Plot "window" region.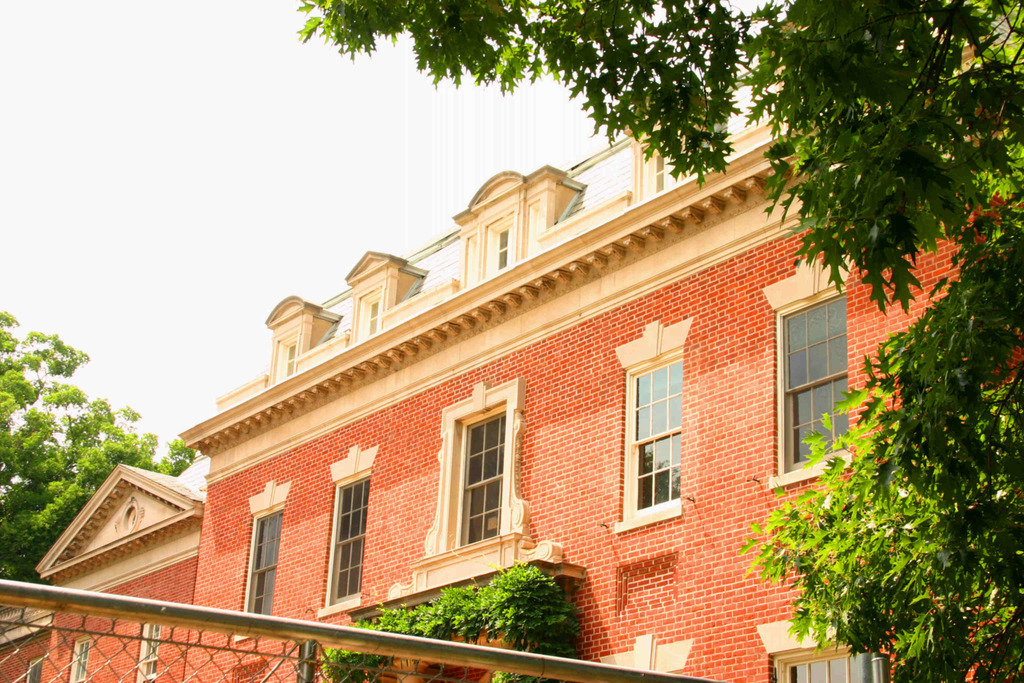
Plotted at [757, 625, 862, 682].
